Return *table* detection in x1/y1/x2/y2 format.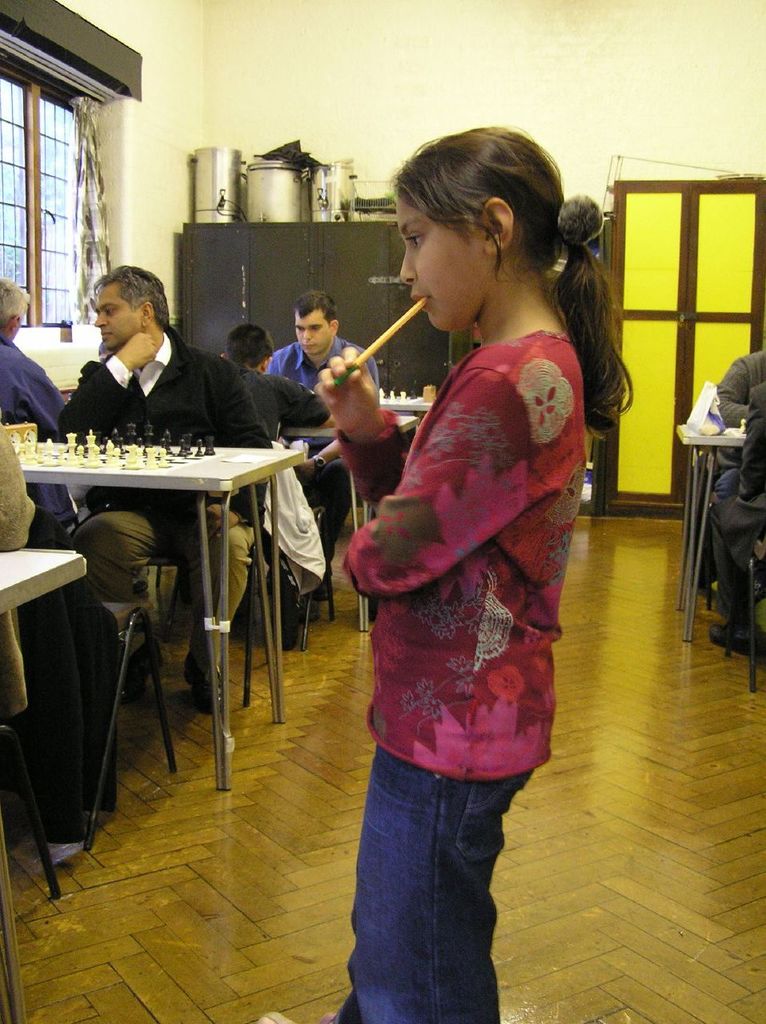
281/417/425/635.
